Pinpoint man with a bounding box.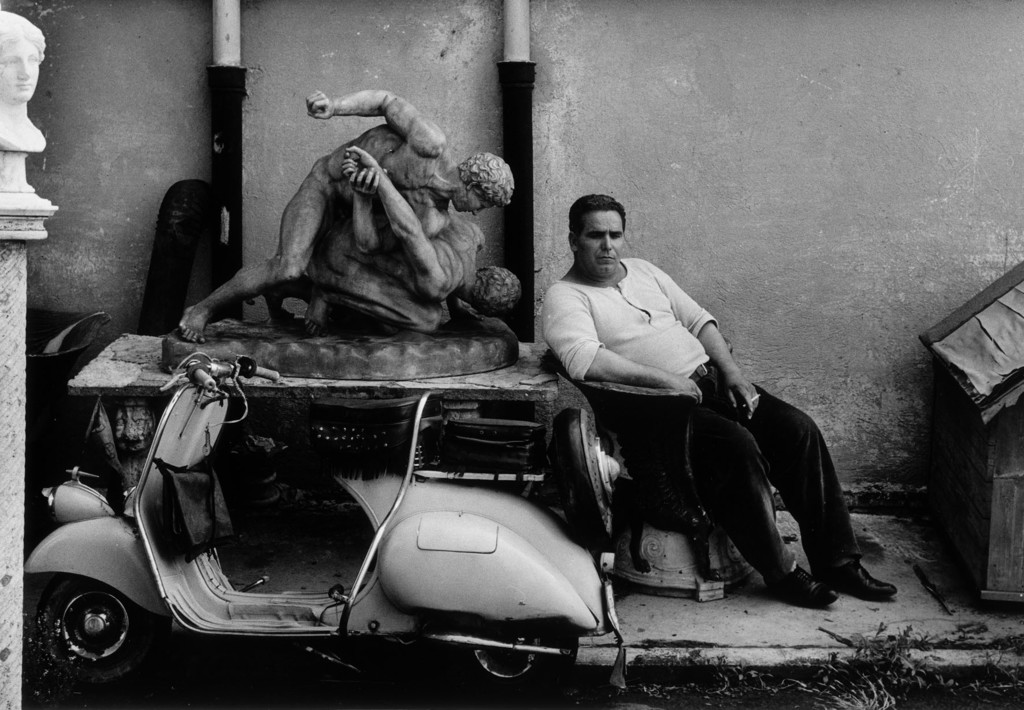
<bbox>172, 87, 518, 335</bbox>.
